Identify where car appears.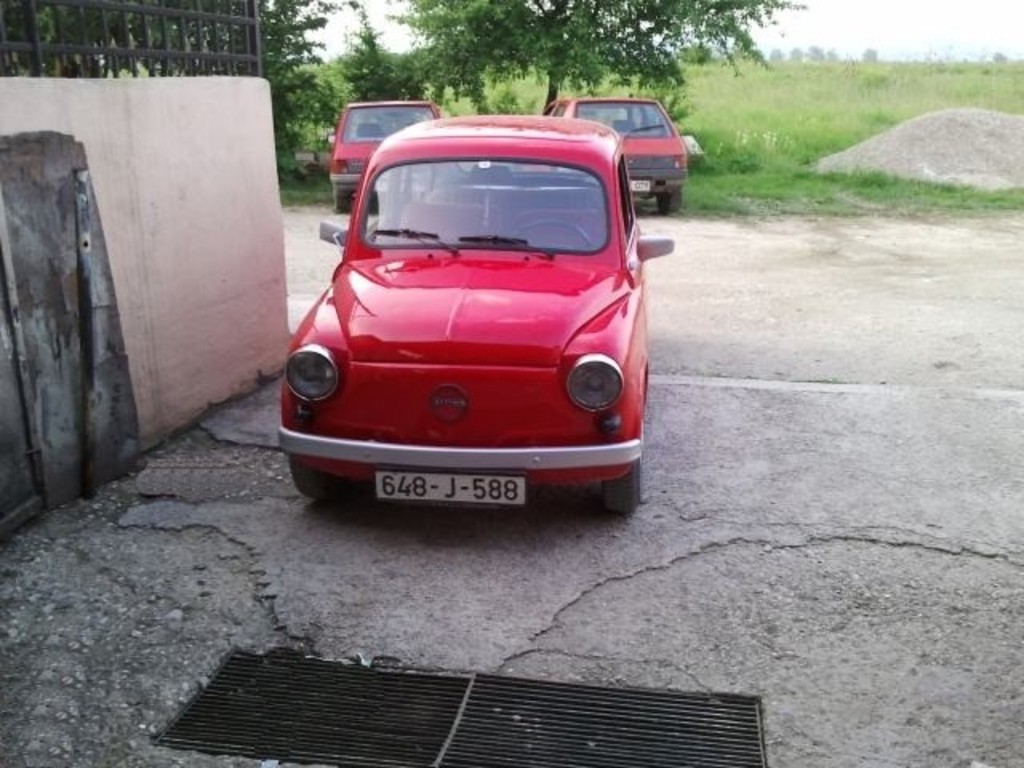
Appears at box=[278, 112, 666, 525].
